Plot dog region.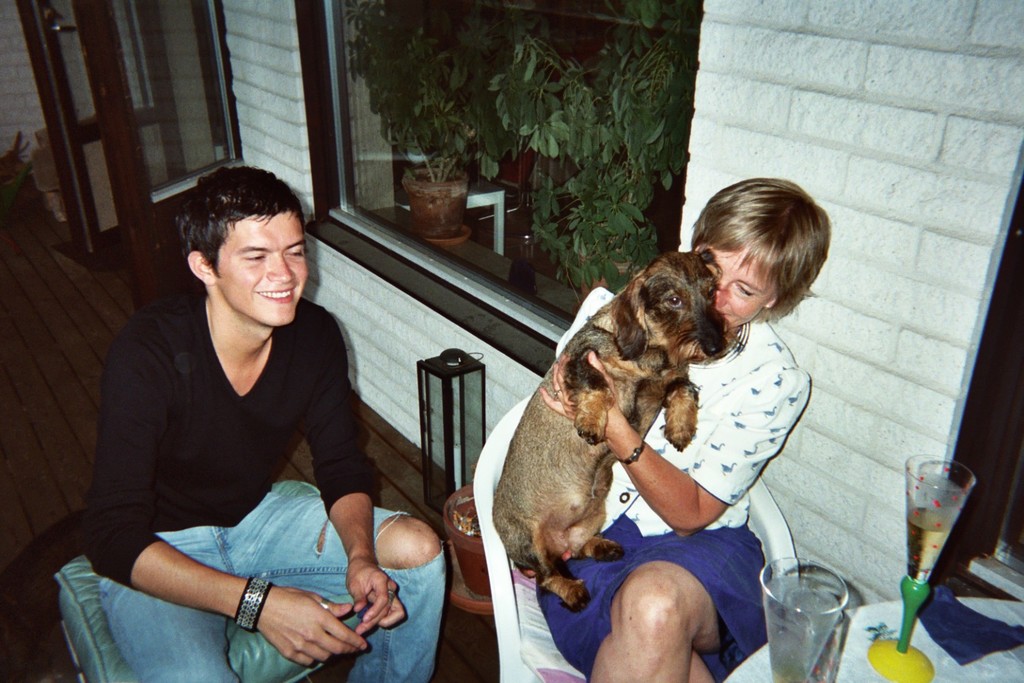
Plotted at locate(489, 248, 739, 617).
